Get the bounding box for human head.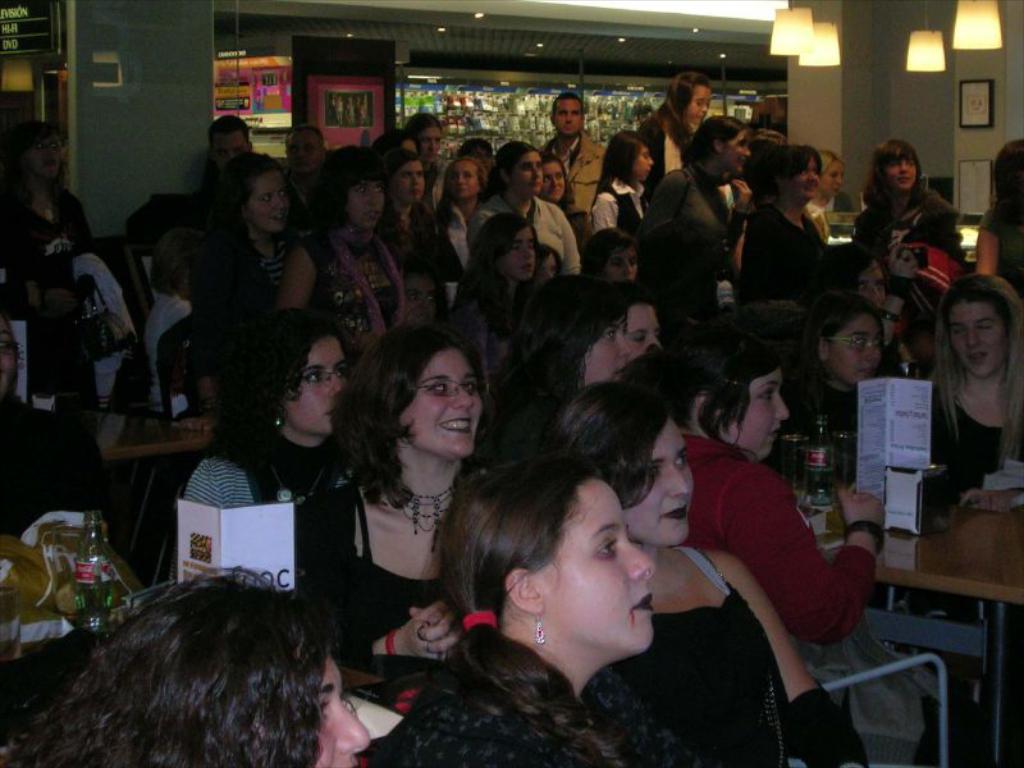
869:136:927:195.
